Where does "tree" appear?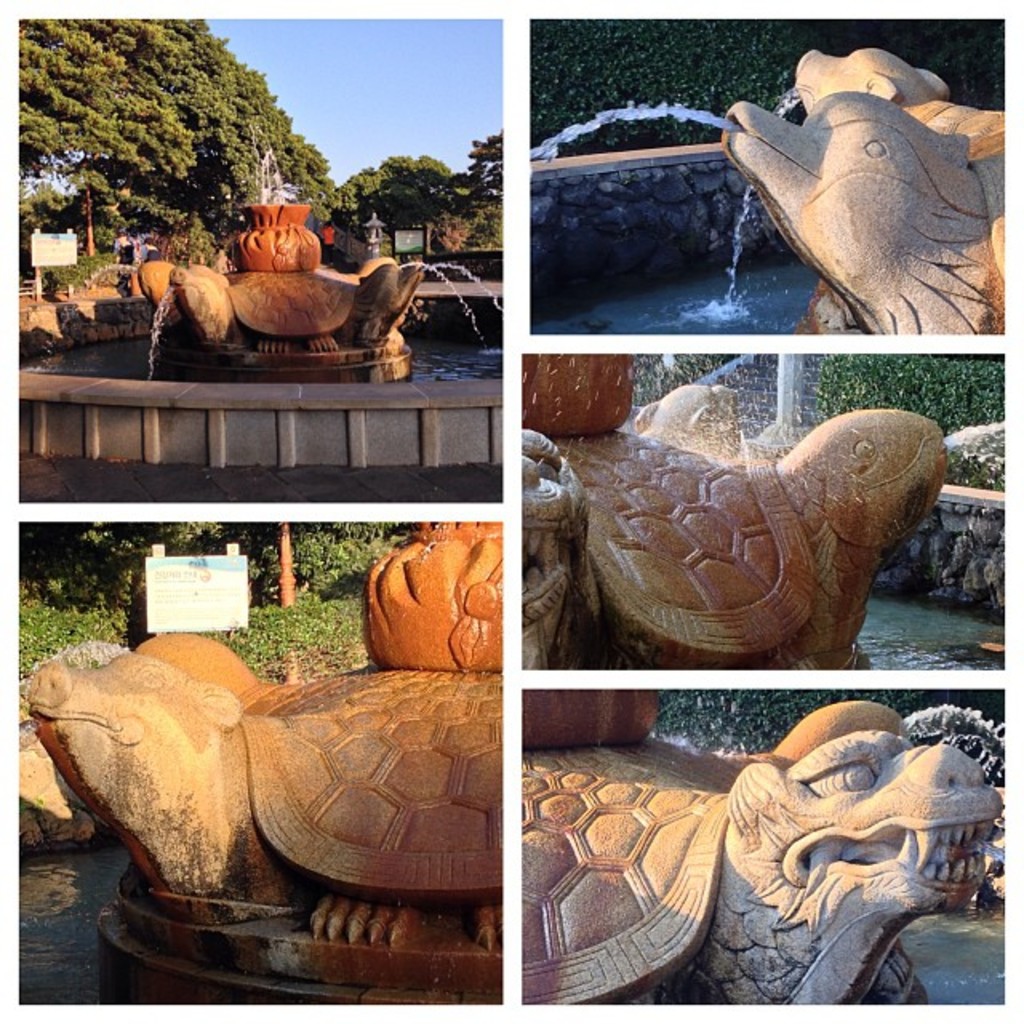
Appears at <region>458, 130, 507, 208</region>.
